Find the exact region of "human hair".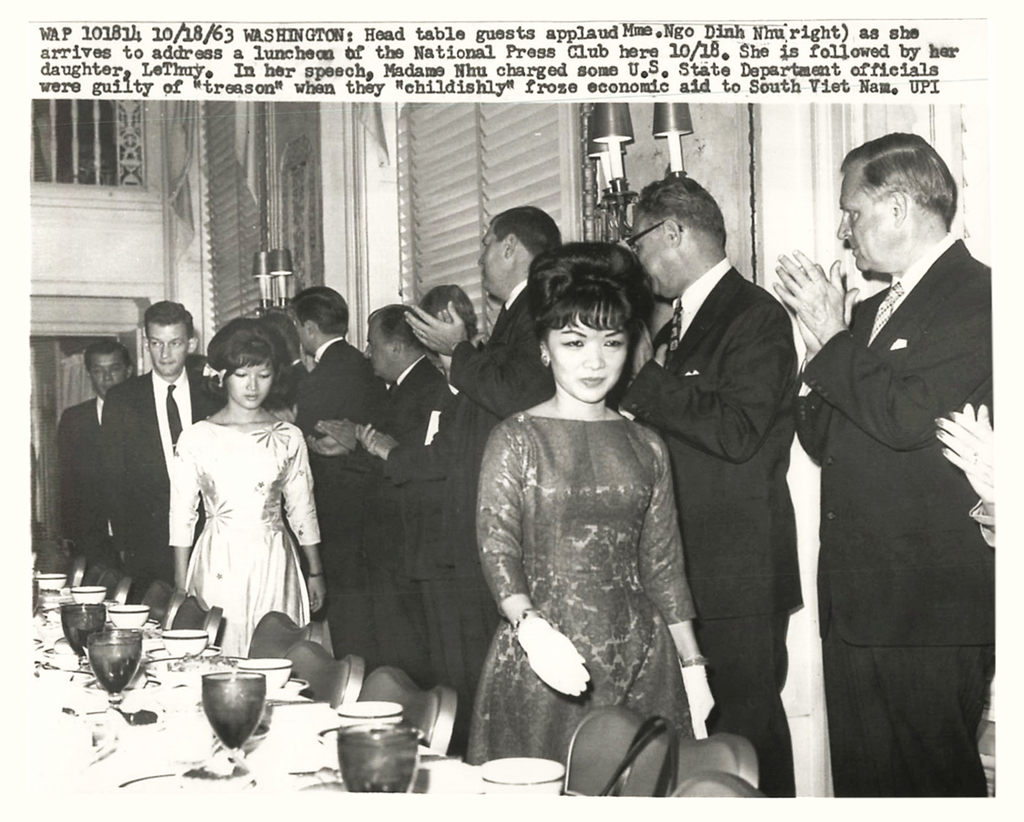
Exact region: l=484, t=203, r=564, b=260.
